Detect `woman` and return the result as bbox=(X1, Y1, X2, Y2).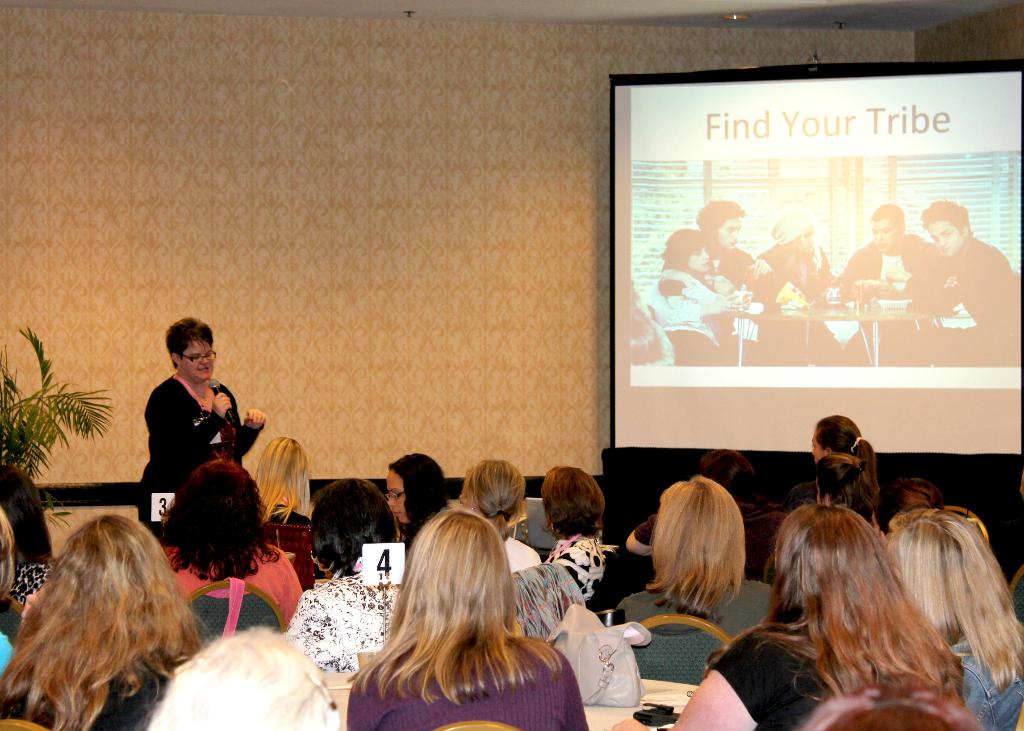
bbox=(136, 620, 339, 730).
